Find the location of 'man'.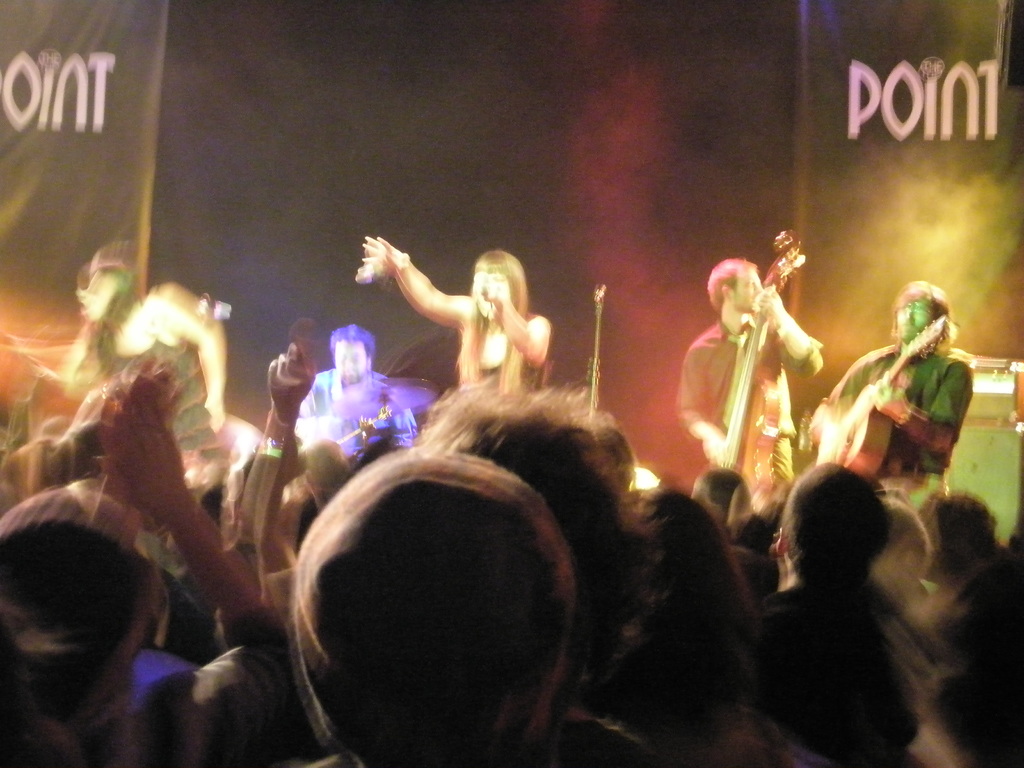
Location: l=809, t=267, r=979, b=557.
